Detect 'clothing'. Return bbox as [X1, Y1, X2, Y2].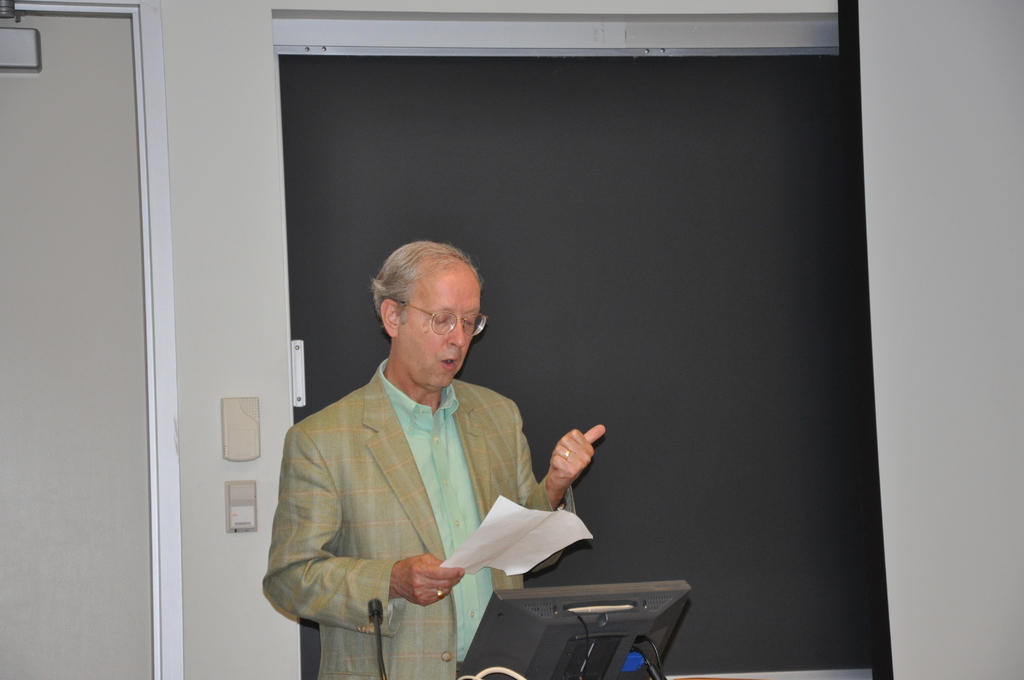
[264, 337, 593, 679].
